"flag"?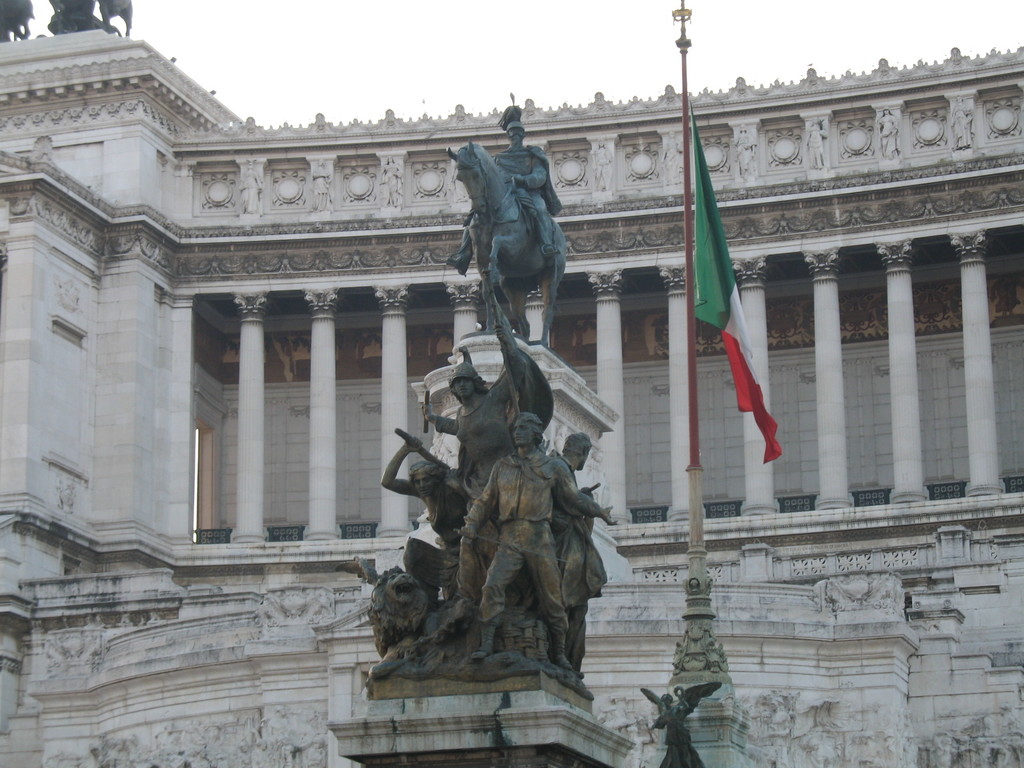
l=693, t=106, r=783, b=467
